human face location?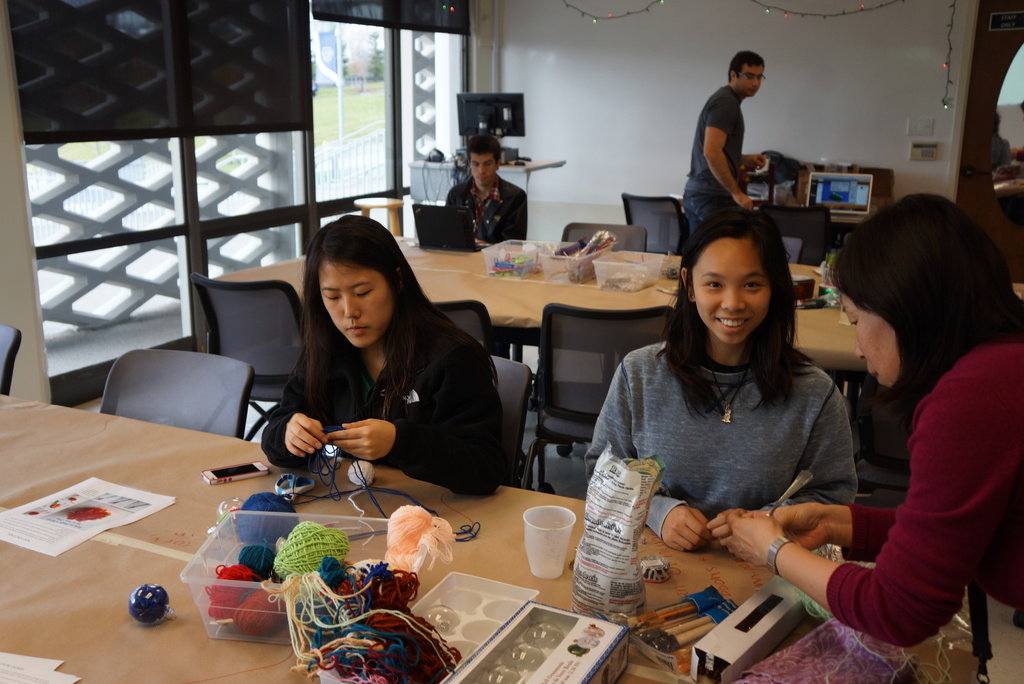
317:262:395:347
